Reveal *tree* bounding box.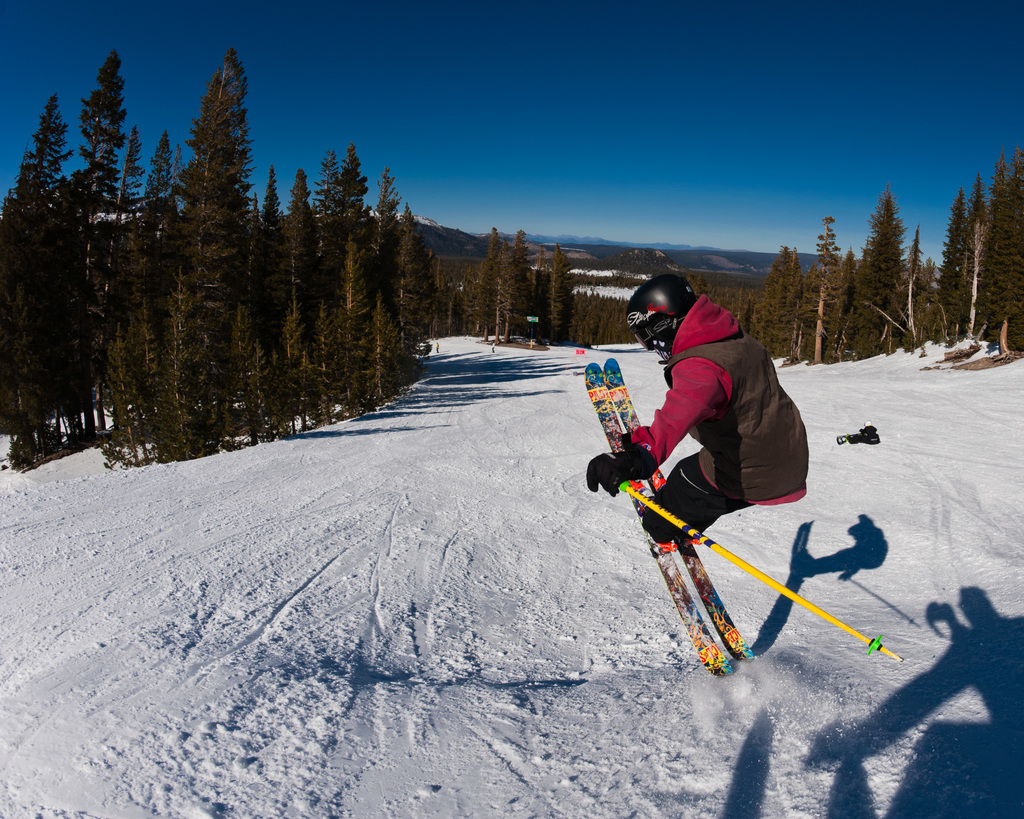
Revealed: (x1=544, y1=242, x2=574, y2=352).
